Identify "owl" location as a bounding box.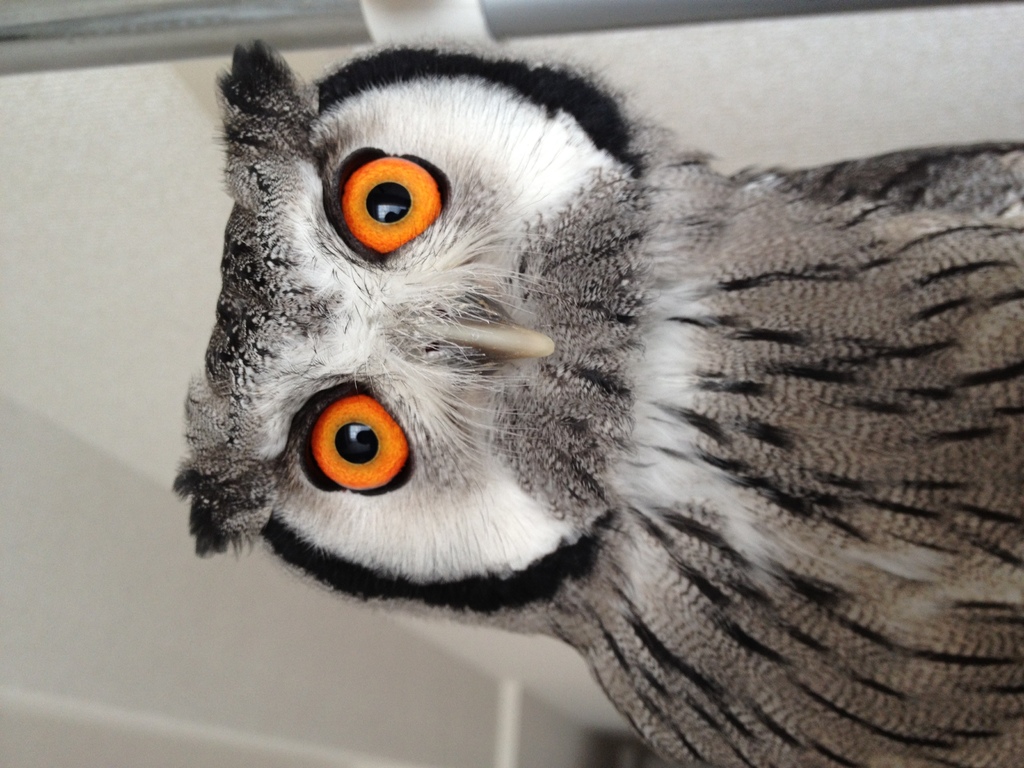
{"x1": 167, "y1": 33, "x2": 1023, "y2": 767}.
